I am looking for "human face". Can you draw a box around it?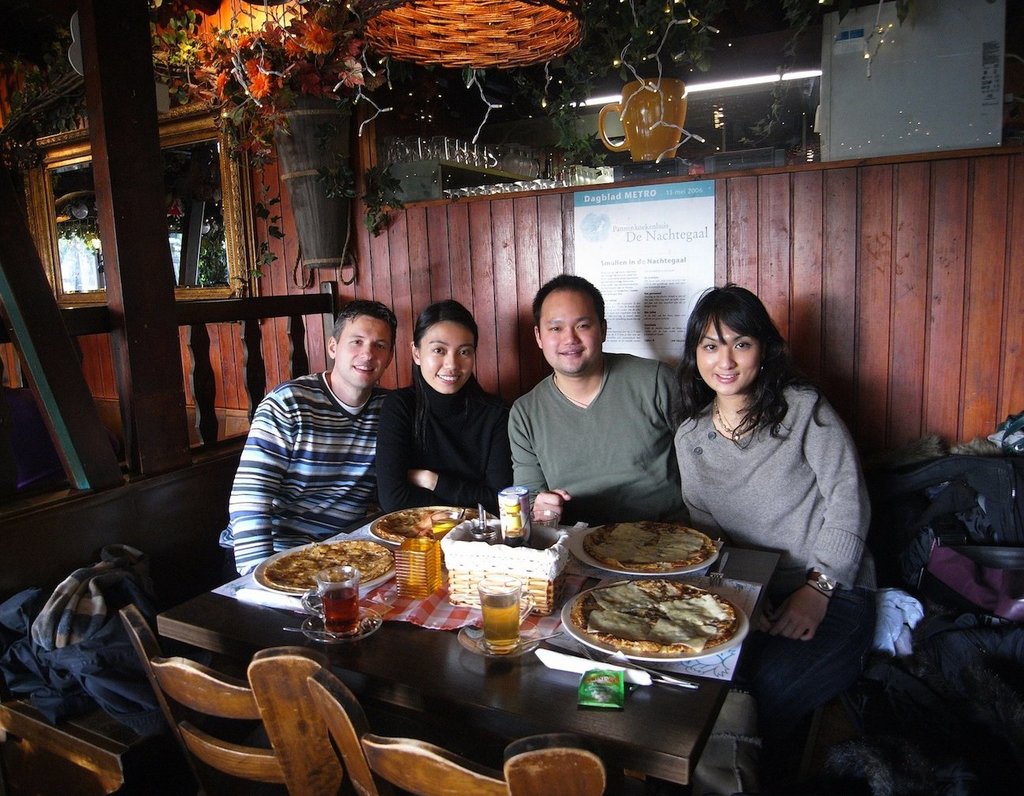
Sure, the bounding box is Rect(690, 316, 765, 396).
